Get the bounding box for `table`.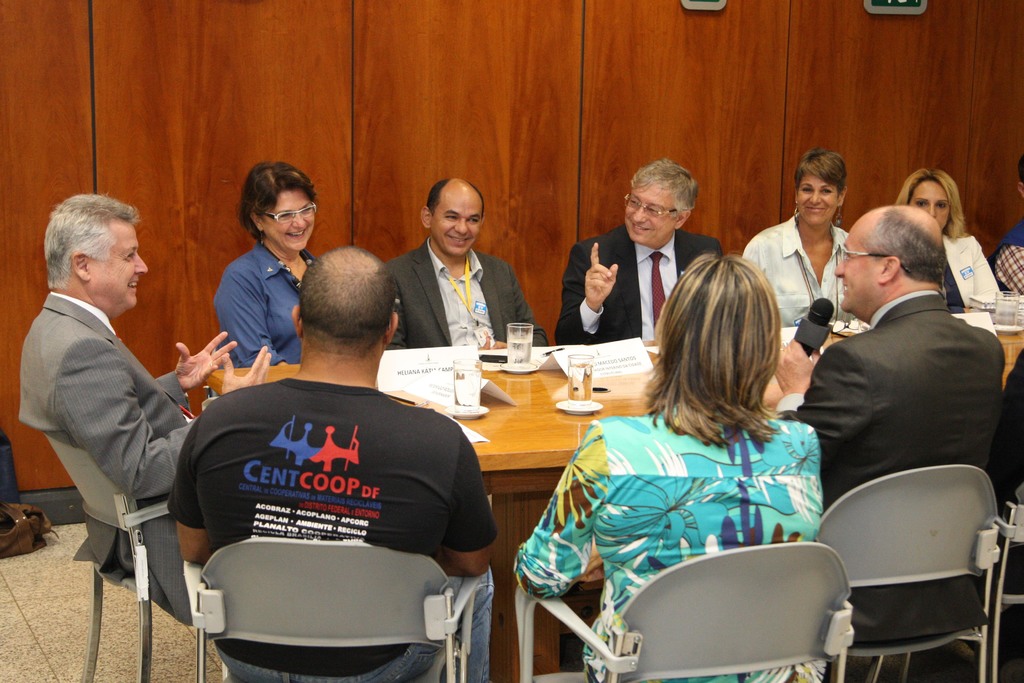
<region>204, 317, 1023, 682</region>.
